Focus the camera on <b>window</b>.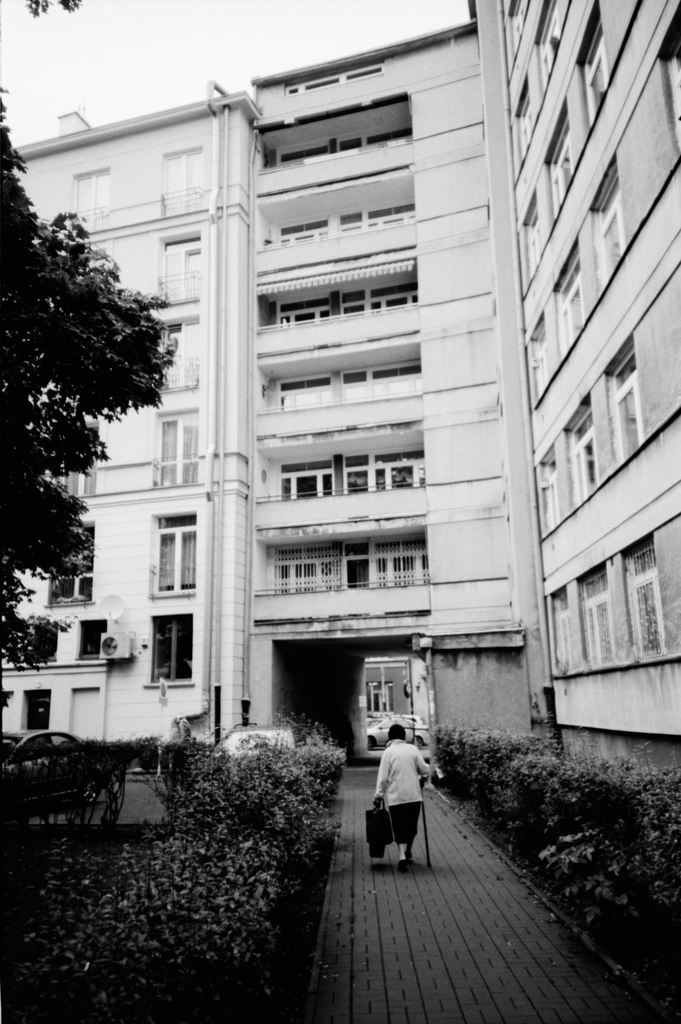
Focus region: (x1=568, y1=402, x2=601, y2=510).
